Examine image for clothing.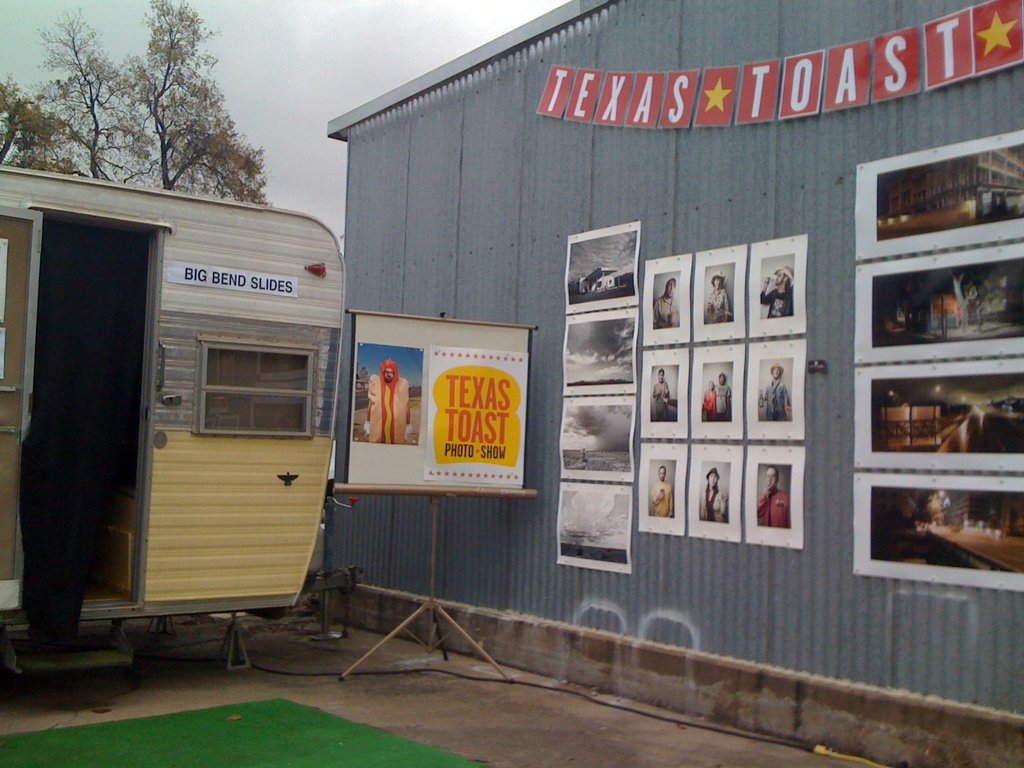
Examination result: 704,387,713,424.
